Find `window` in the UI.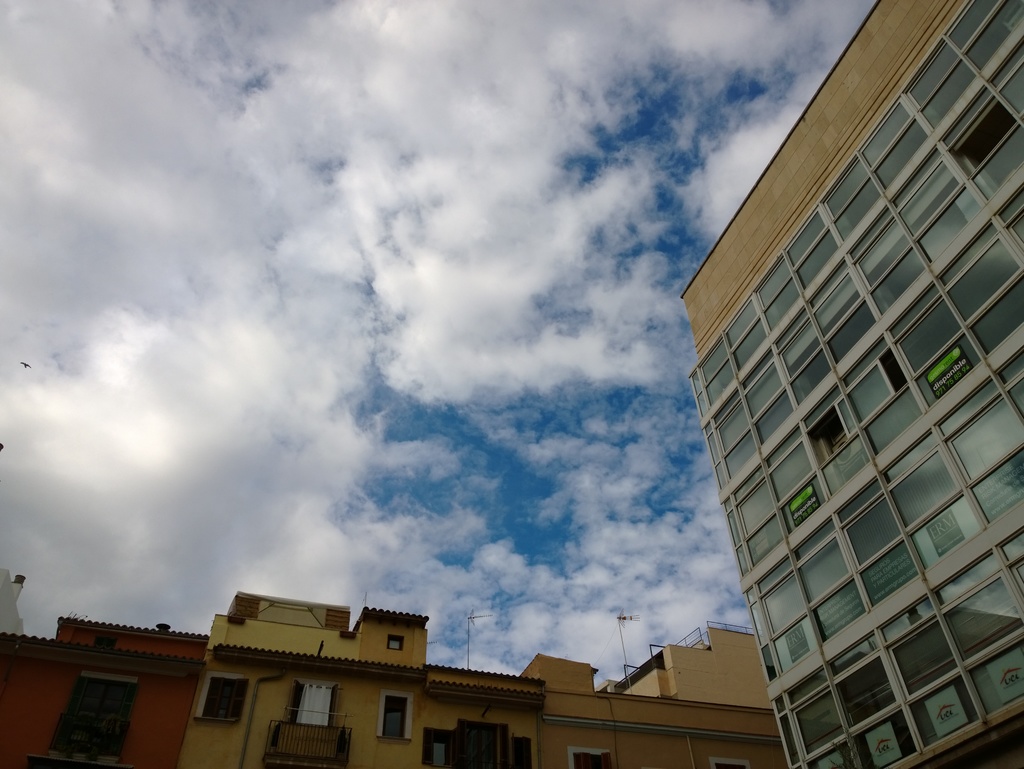
UI element at [x1=95, y1=636, x2=116, y2=648].
